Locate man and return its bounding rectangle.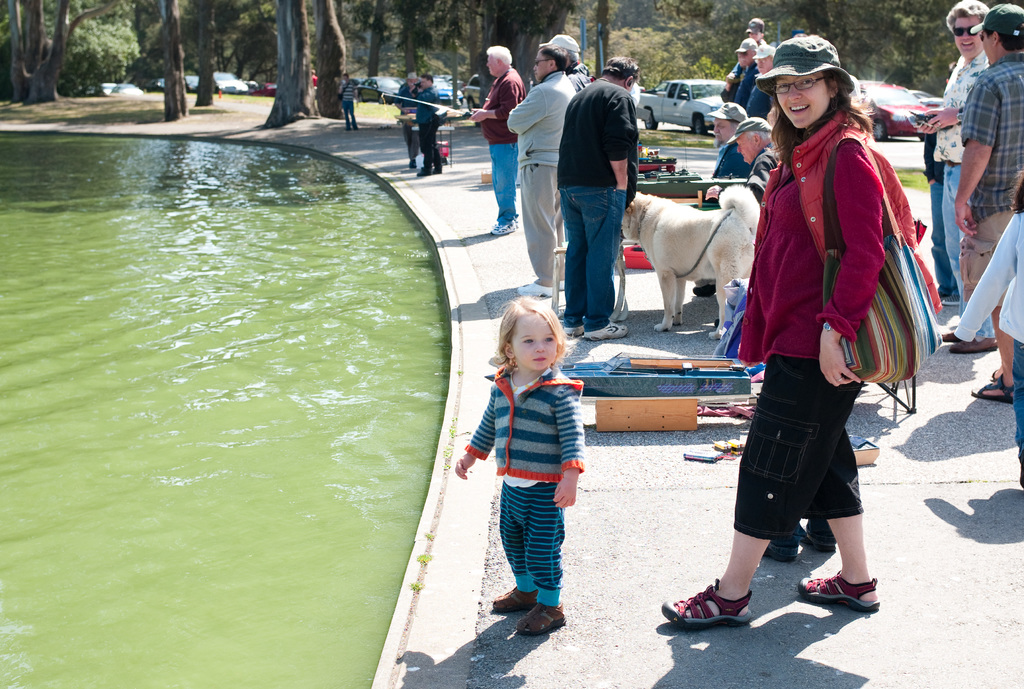
{"left": 701, "top": 98, "right": 747, "bottom": 353}.
